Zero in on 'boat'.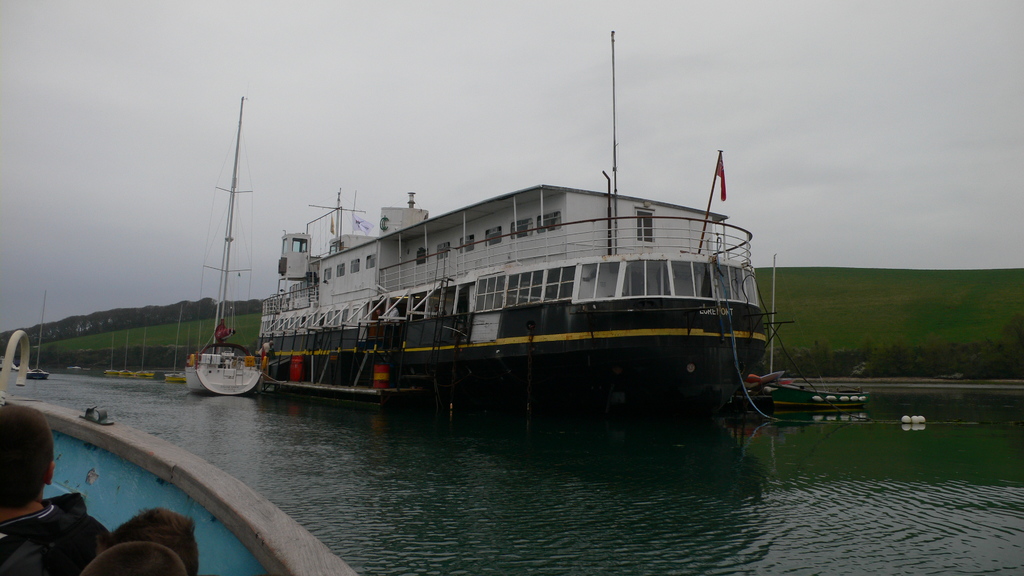
Zeroed in: 105:326:121:378.
